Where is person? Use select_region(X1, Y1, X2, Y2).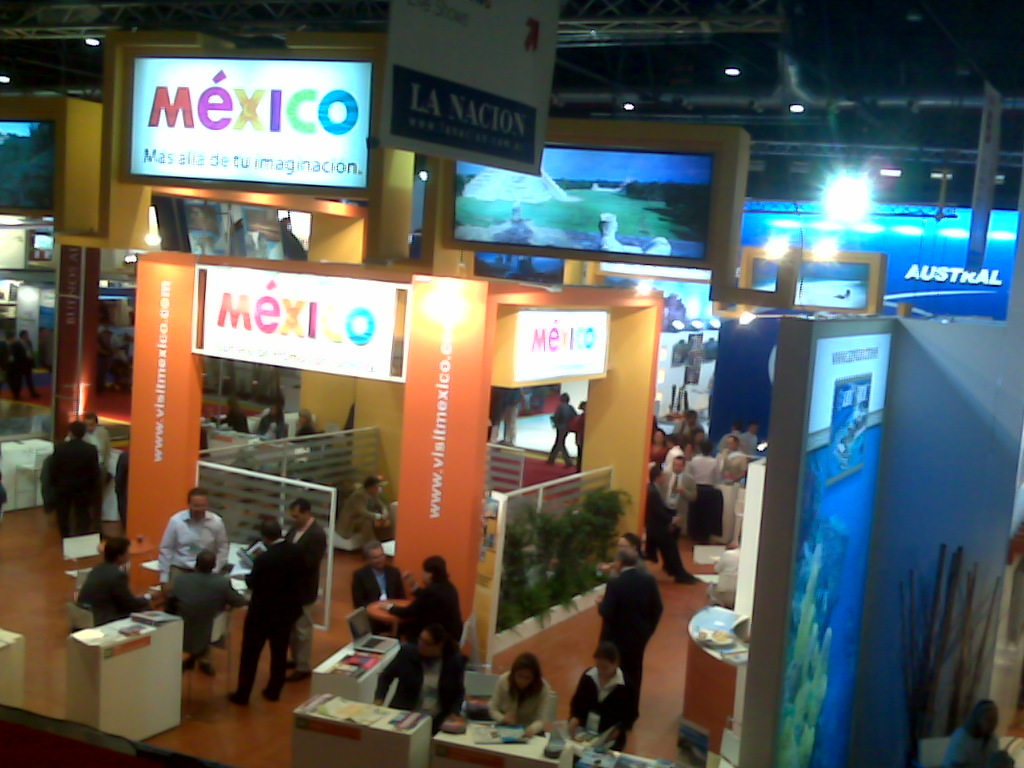
select_region(0, 325, 30, 406).
